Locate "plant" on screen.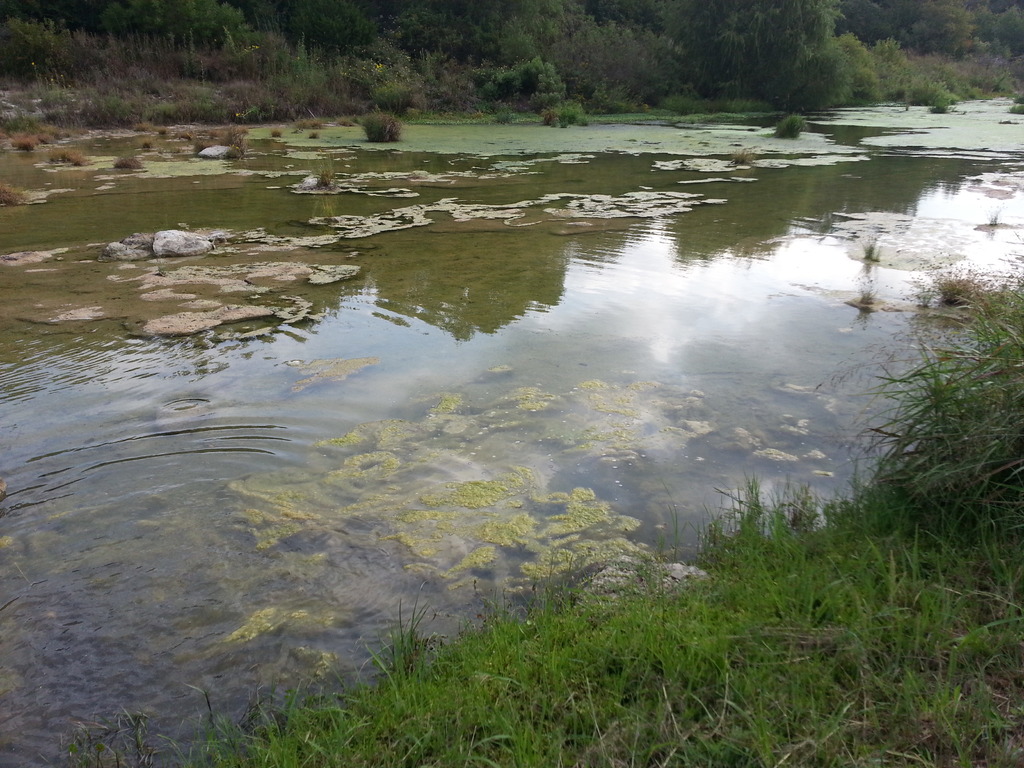
On screen at <bbox>3, 223, 1023, 767</bbox>.
